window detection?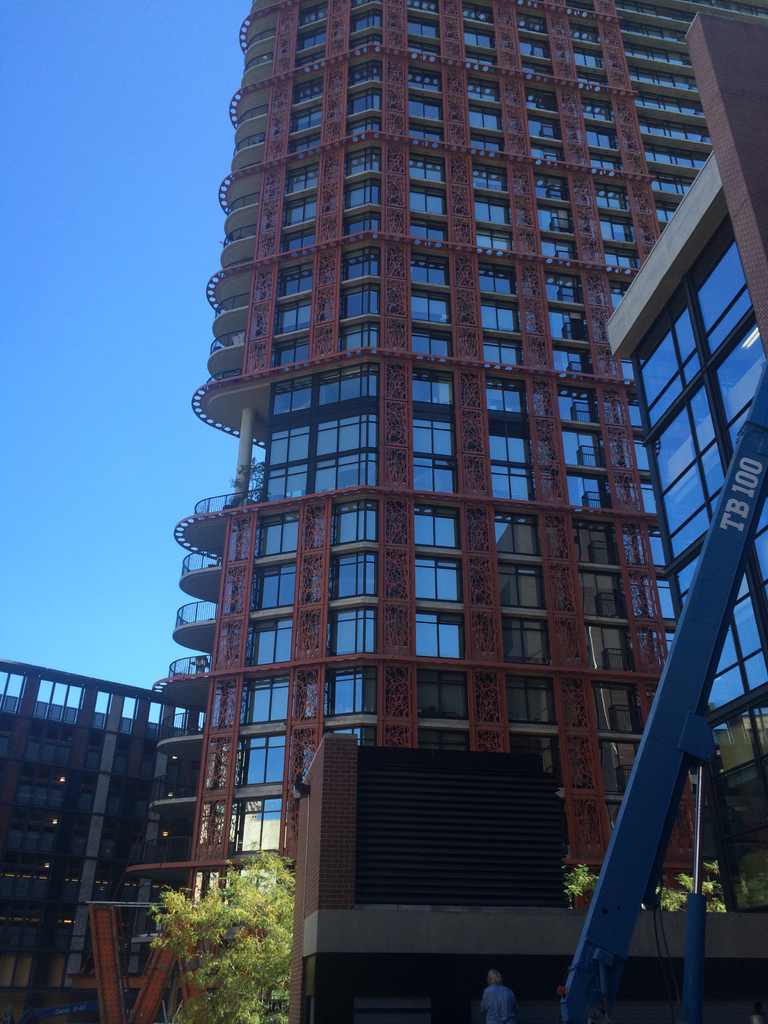
{"left": 632, "top": 61, "right": 700, "bottom": 93}
